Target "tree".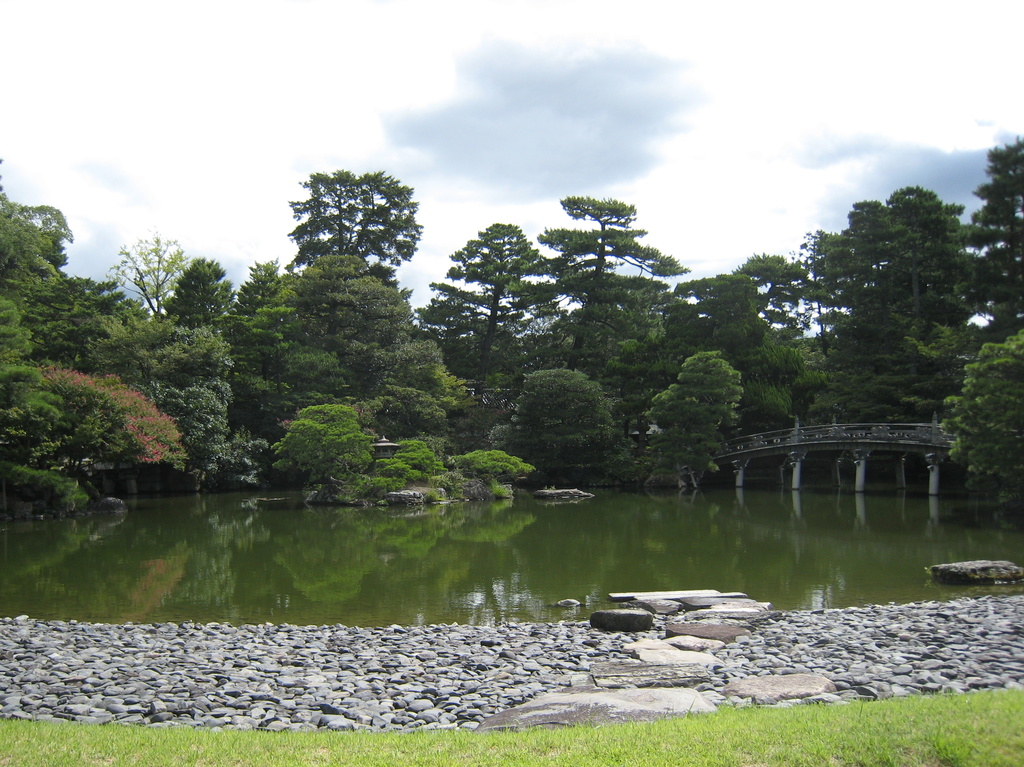
Target region: [x1=417, y1=229, x2=577, y2=401].
